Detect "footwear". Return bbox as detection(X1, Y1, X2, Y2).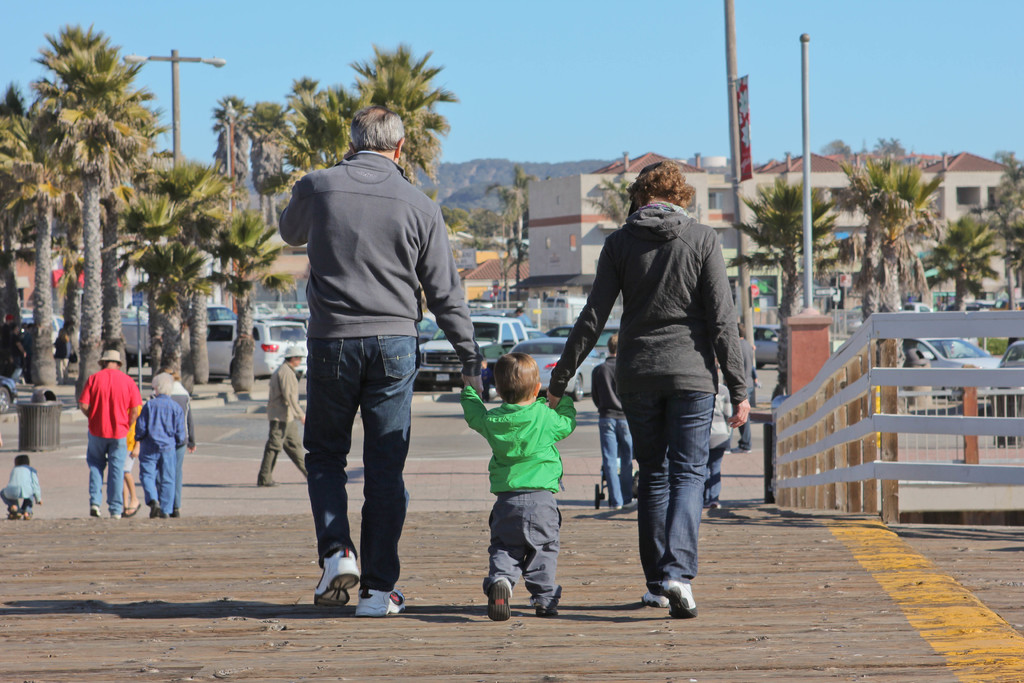
detection(360, 589, 406, 616).
